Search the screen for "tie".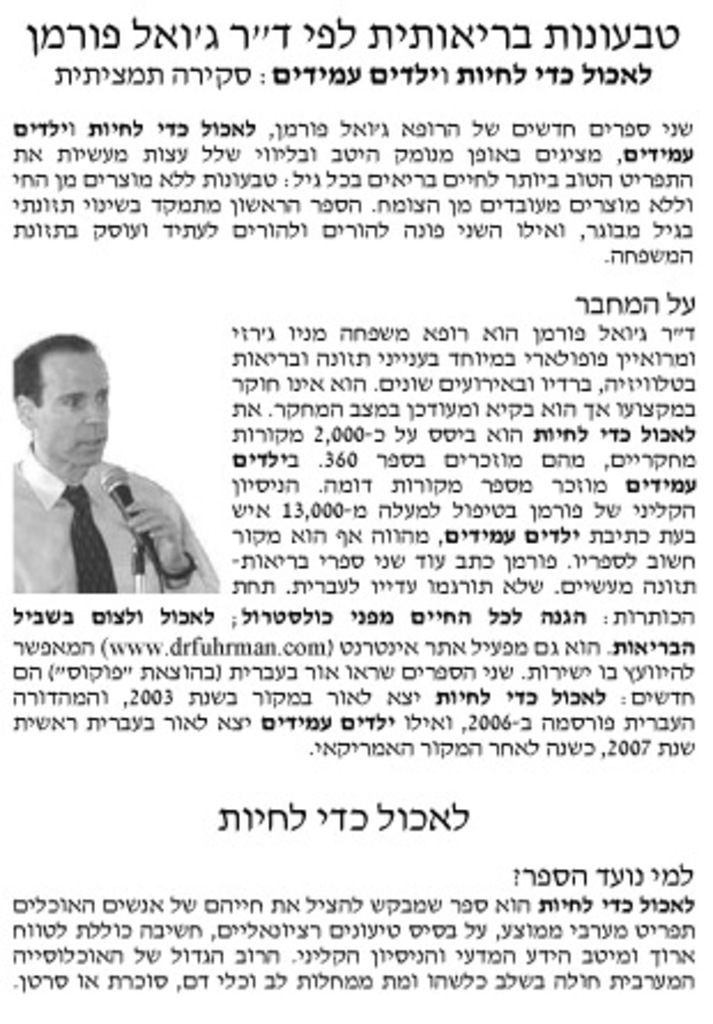
Found at detection(57, 483, 115, 603).
